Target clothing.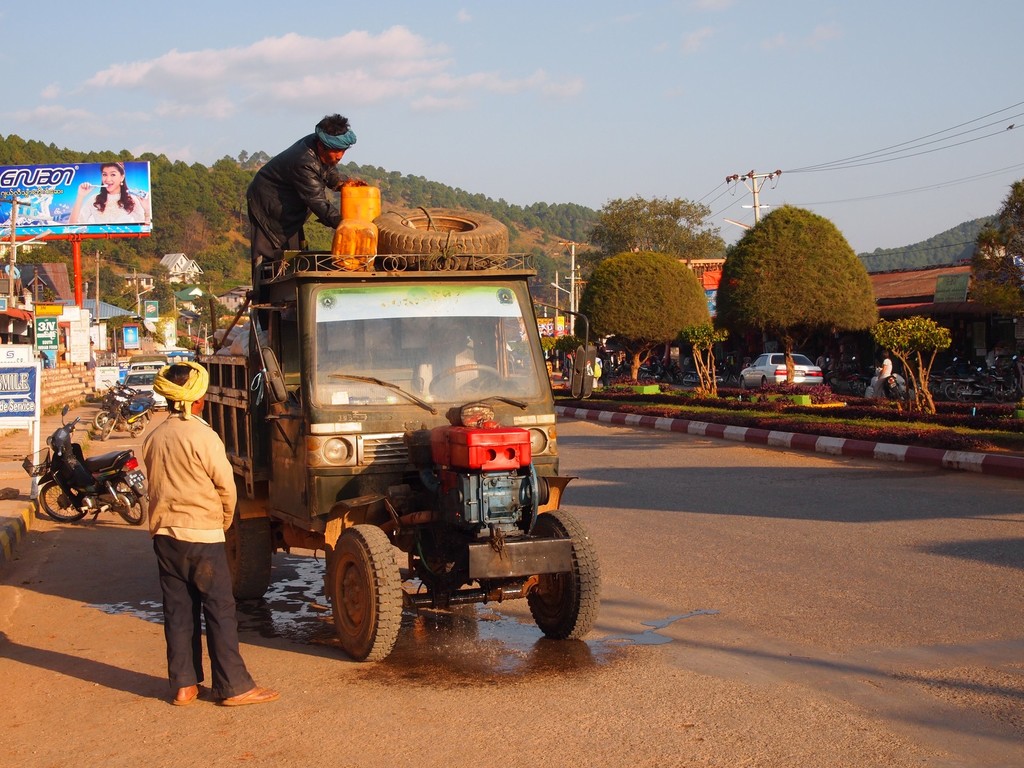
Target region: x1=129, y1=374, x2=242, y2=712.
